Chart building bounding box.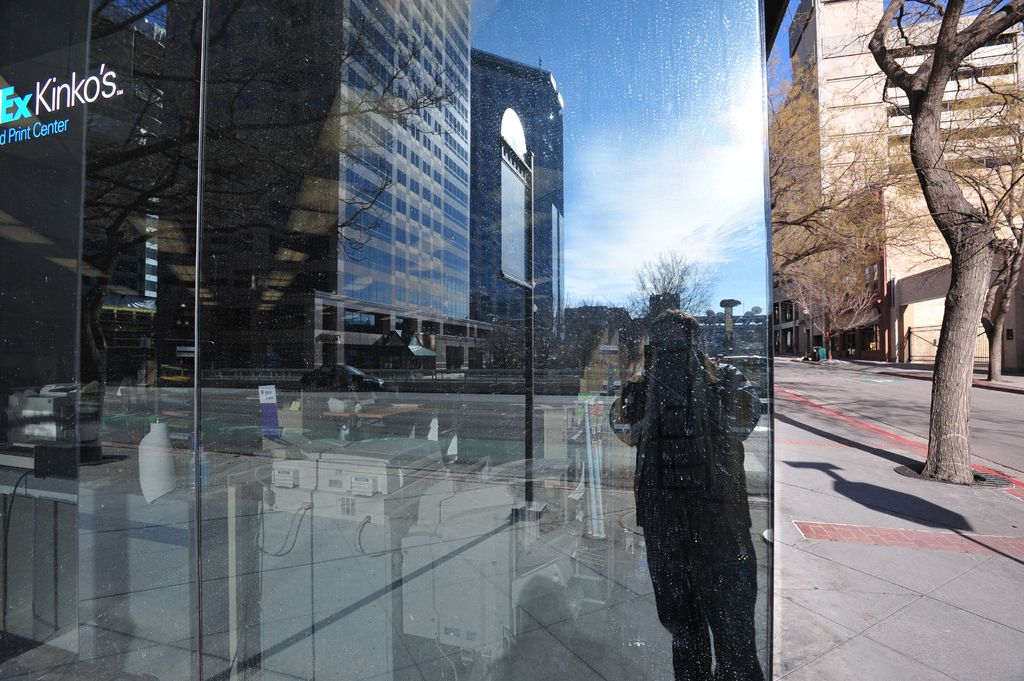
Charted: Rect(767, 0, 1023, 365).
